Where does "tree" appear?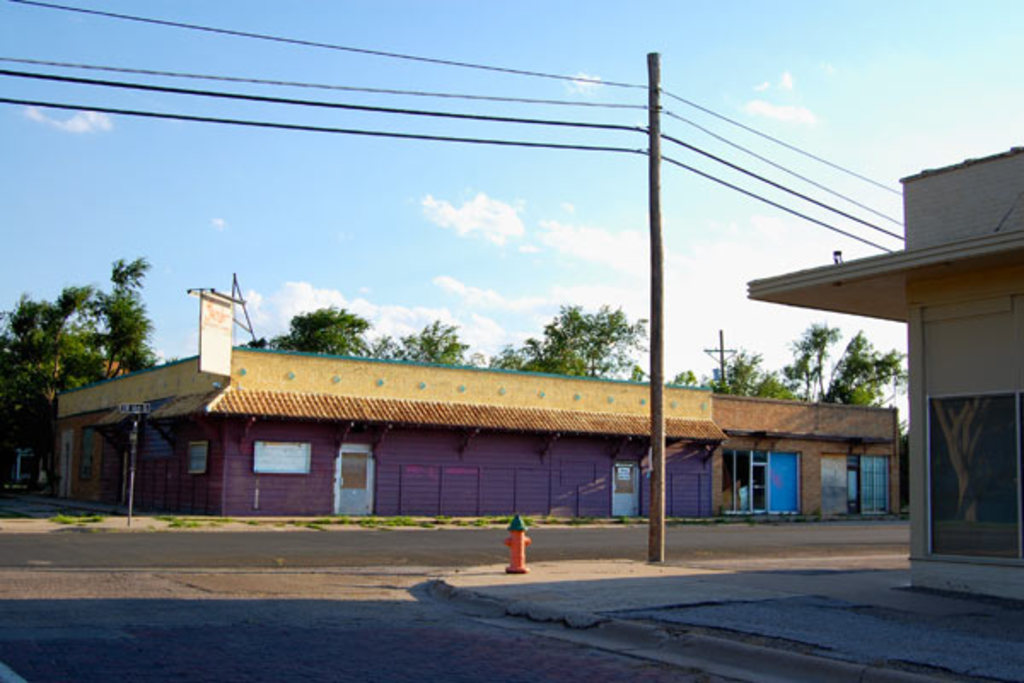
Appears at 413:321:468:364.
